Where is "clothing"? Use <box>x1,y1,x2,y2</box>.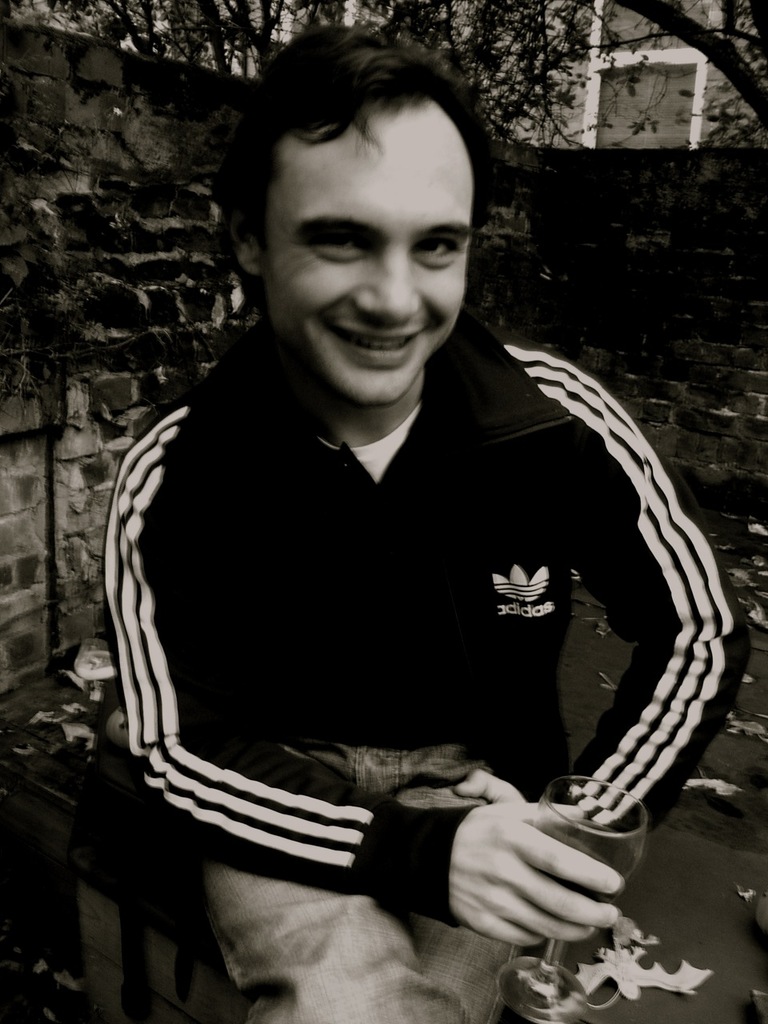
<box>99,315,745,1023</box>.
